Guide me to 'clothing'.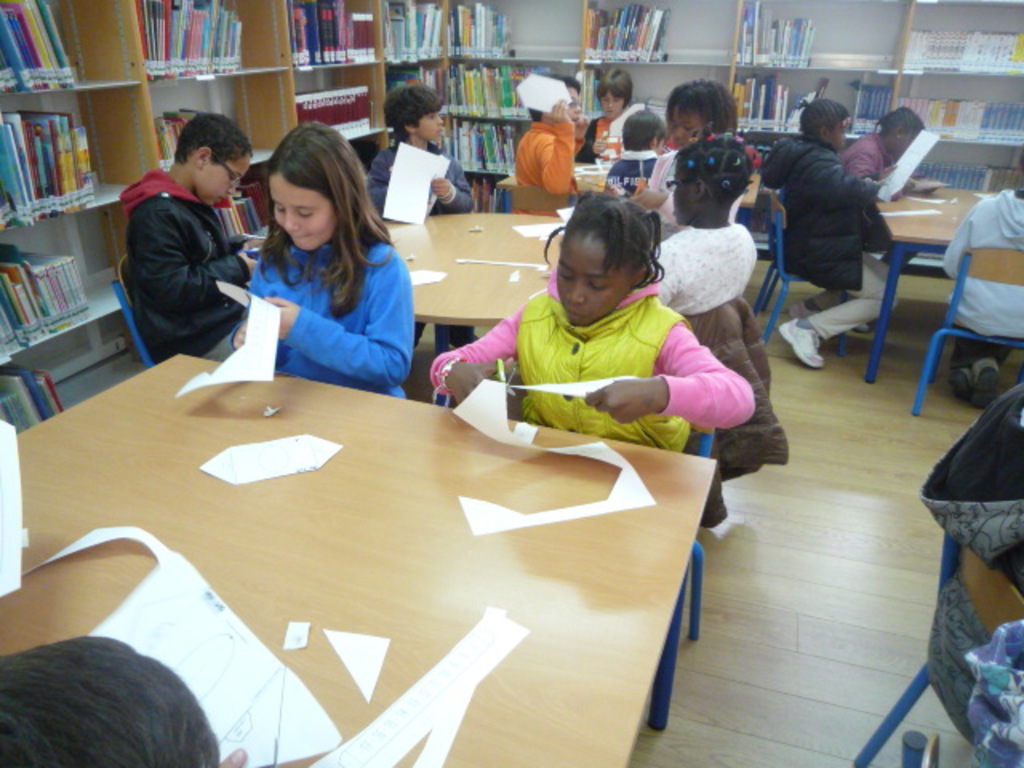
Guidance: {"left": 461, "top": 246, "right": 746, "bottom": 466}.
